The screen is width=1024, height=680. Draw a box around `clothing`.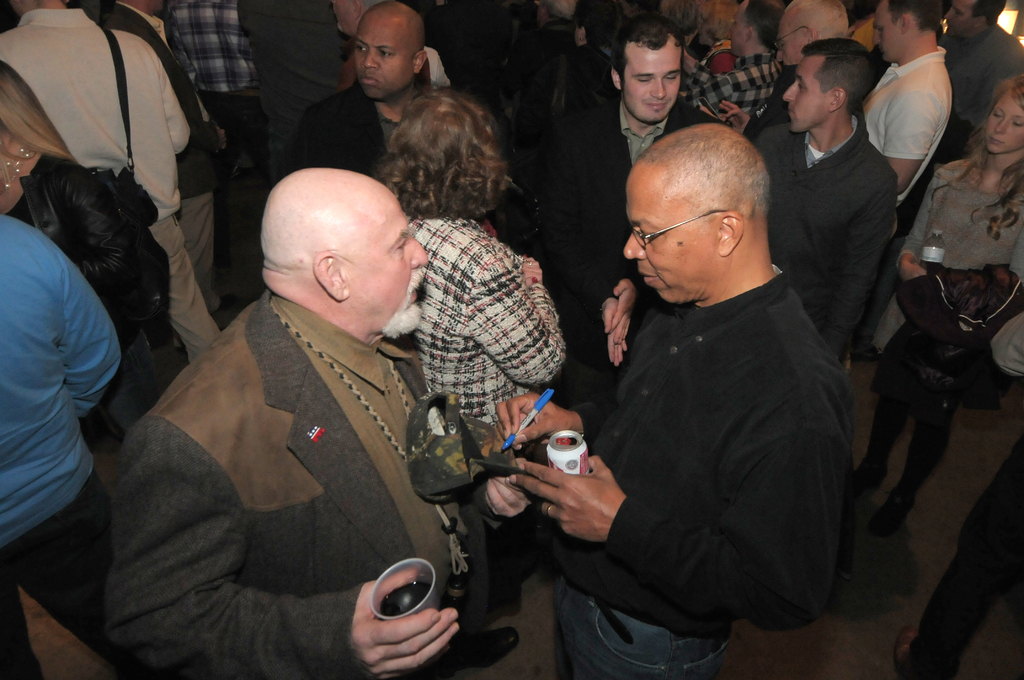
bbox=(556, 118, 707, 295).
